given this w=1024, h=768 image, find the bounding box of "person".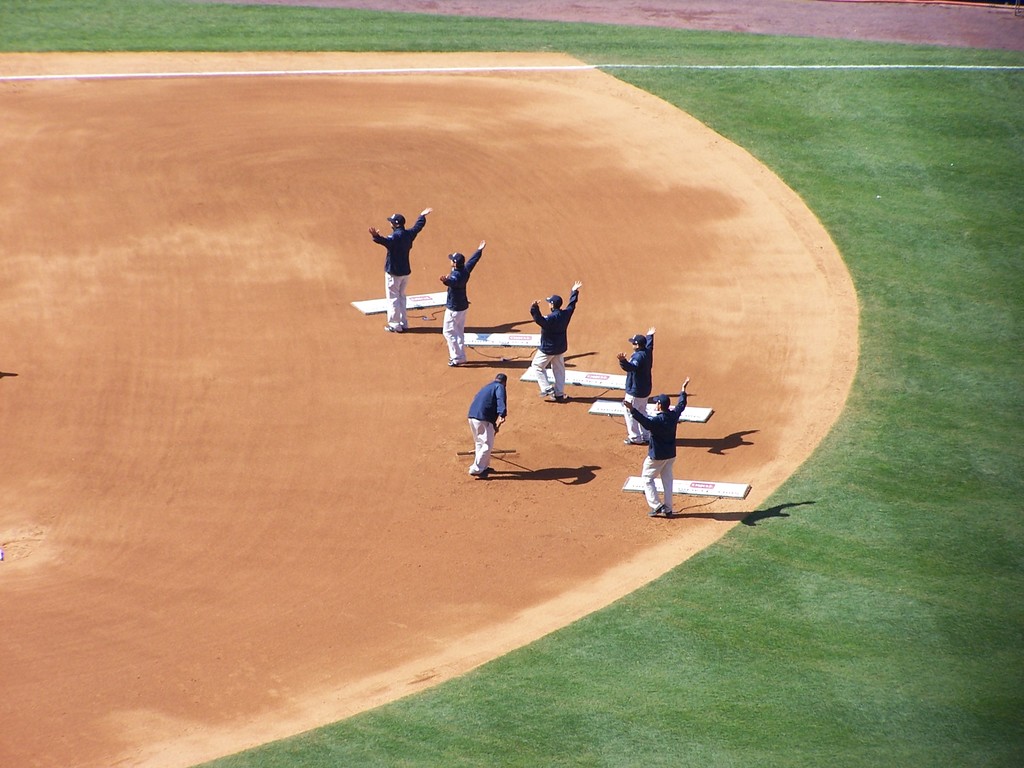
(438,239,486,363).
